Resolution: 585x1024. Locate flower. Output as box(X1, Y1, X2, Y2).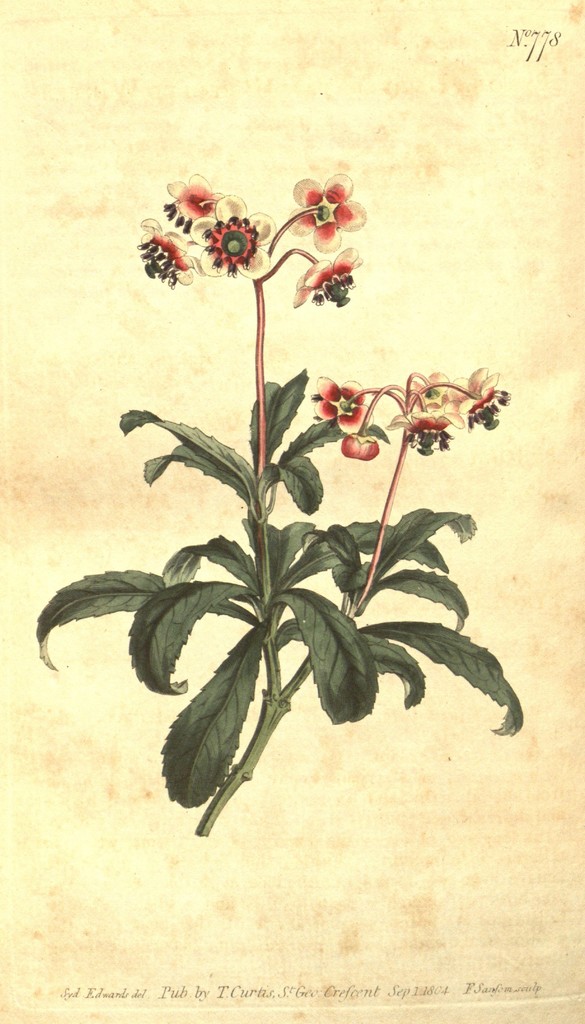
box(447, 360, 516, 426).
